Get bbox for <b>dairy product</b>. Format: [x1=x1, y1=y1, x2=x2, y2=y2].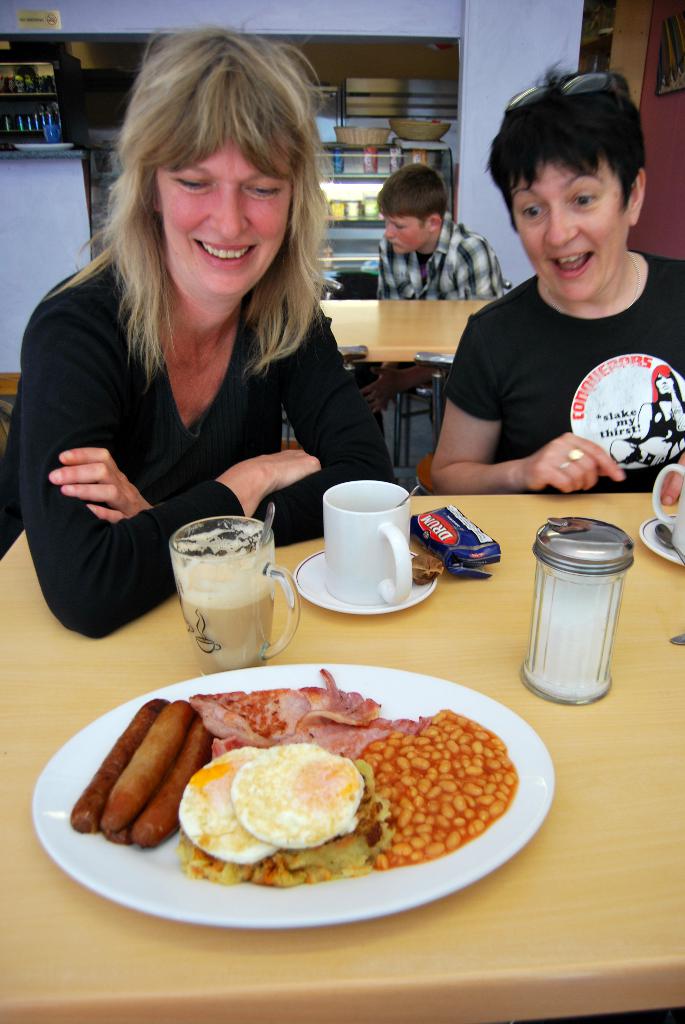
[x1=163, y1=515, x2=277, y2=648].
